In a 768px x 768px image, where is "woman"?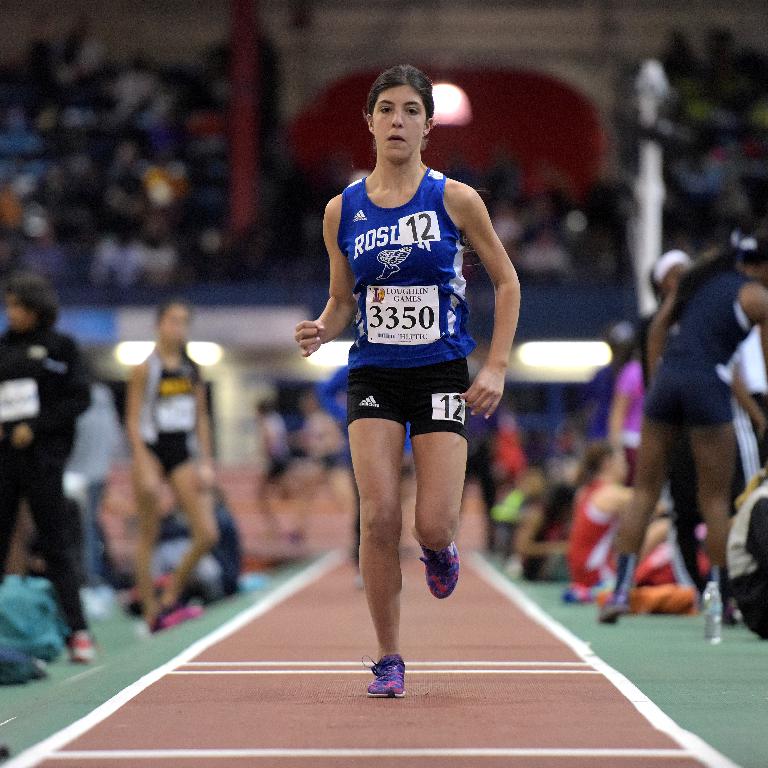
l=298, t=87, r=522, b=681.
